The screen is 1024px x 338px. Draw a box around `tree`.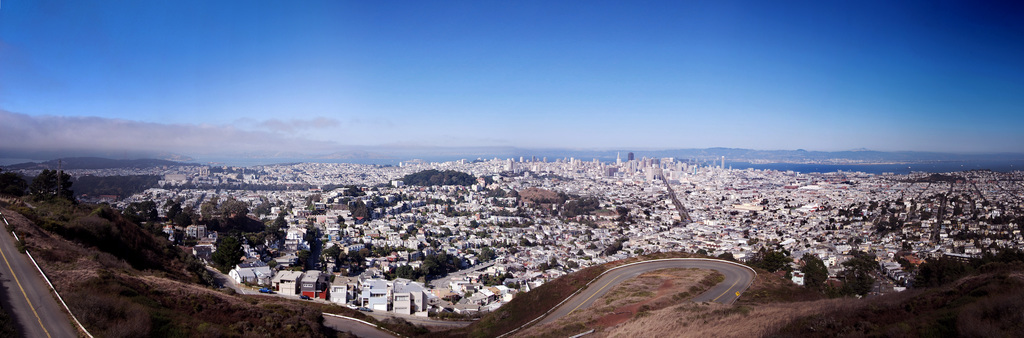
(748,245,790,278).
